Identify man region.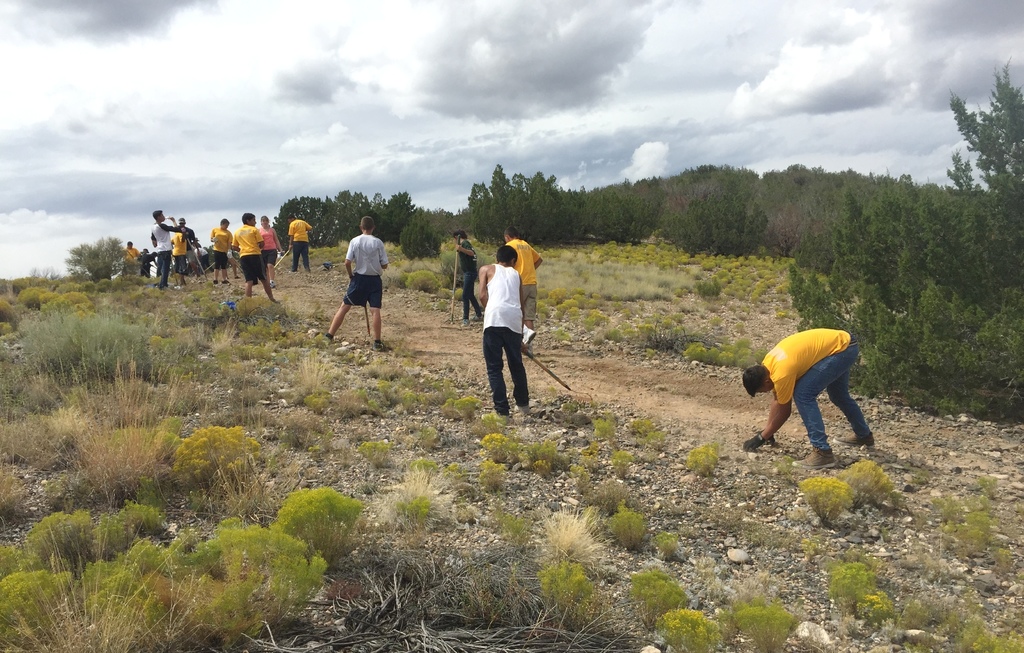
Region: <region>285, 213, 312, 273</region>.
